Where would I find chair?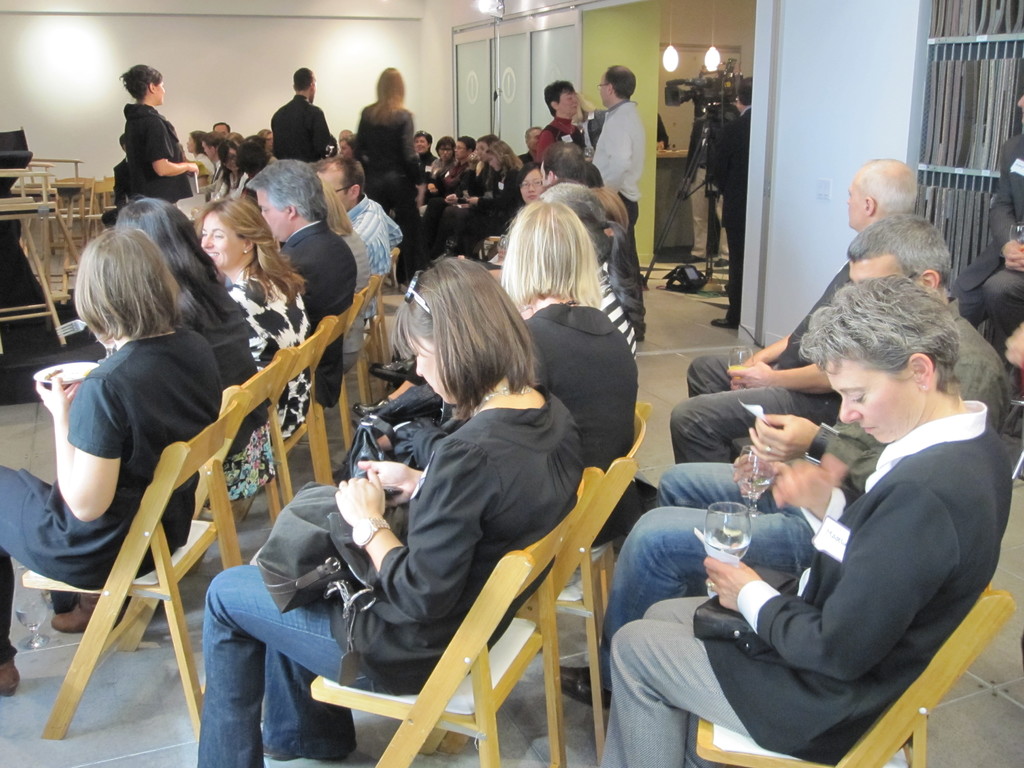
At [690, 585, 1019, 767].
